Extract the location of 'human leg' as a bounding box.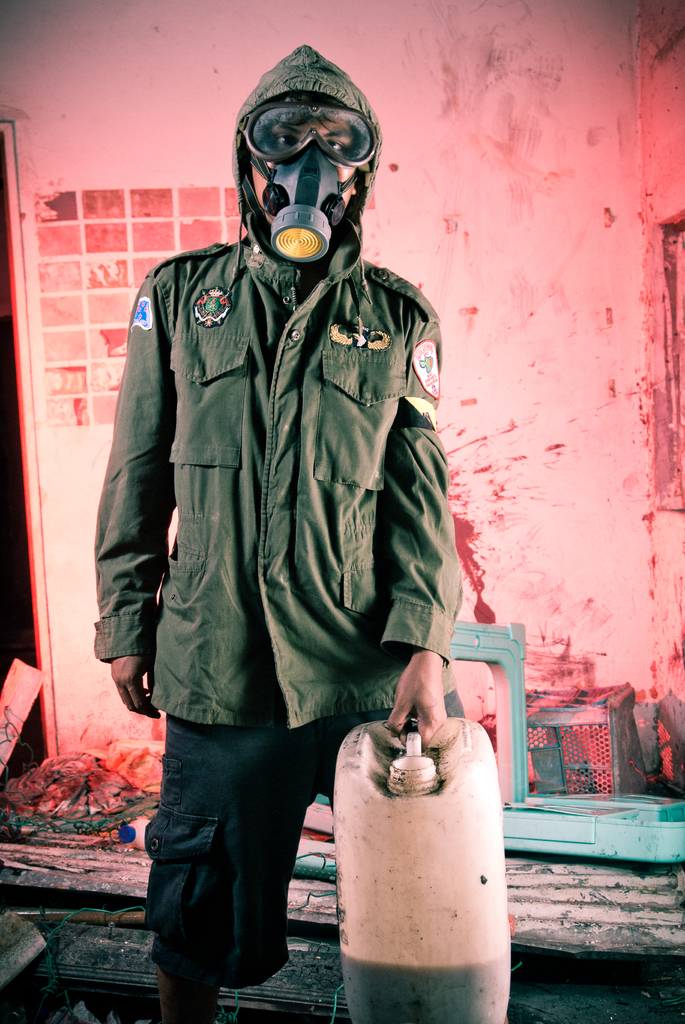
152, 949, 221, 1023.
